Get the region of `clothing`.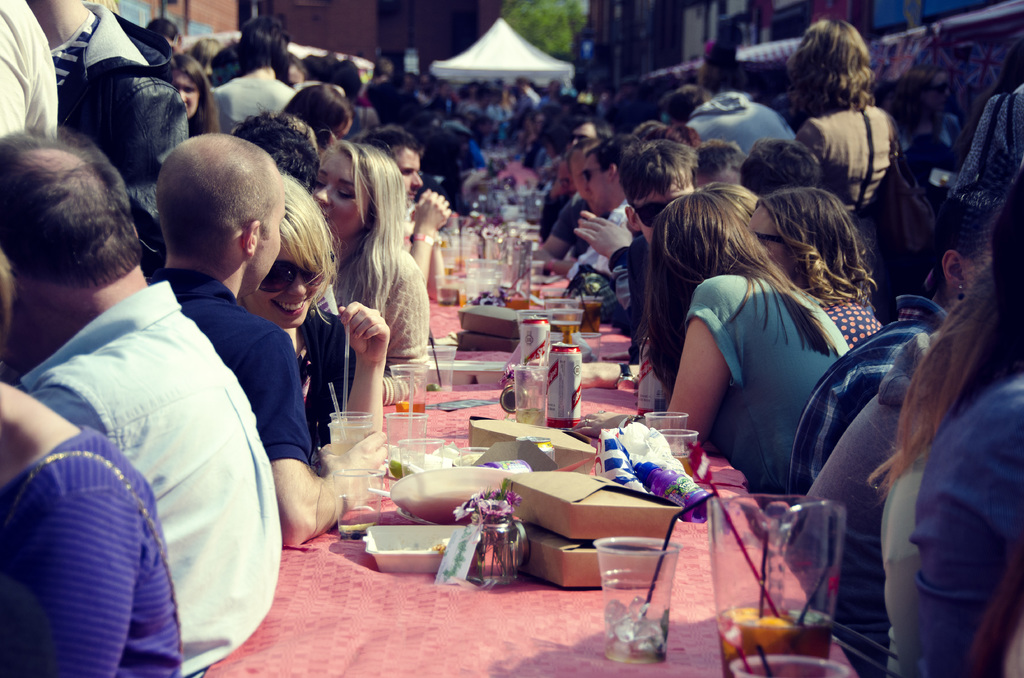
bbox=[204, 76, 295, 140].
